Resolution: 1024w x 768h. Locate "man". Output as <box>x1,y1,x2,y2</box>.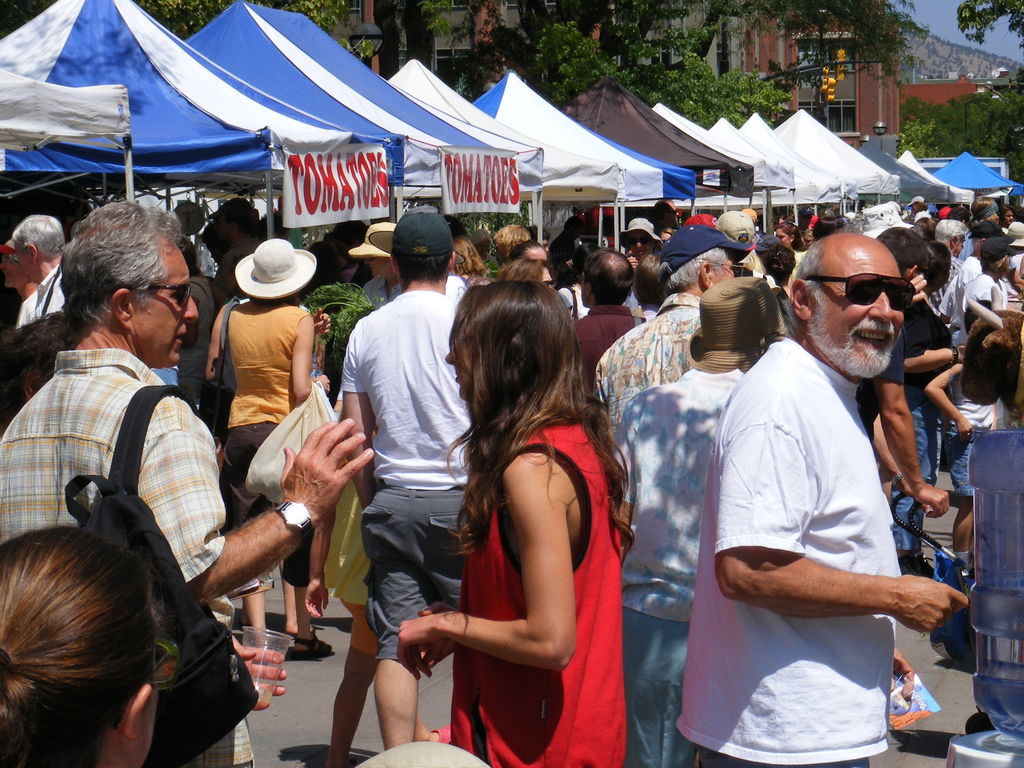
<box>575,250,653,378</box>.
